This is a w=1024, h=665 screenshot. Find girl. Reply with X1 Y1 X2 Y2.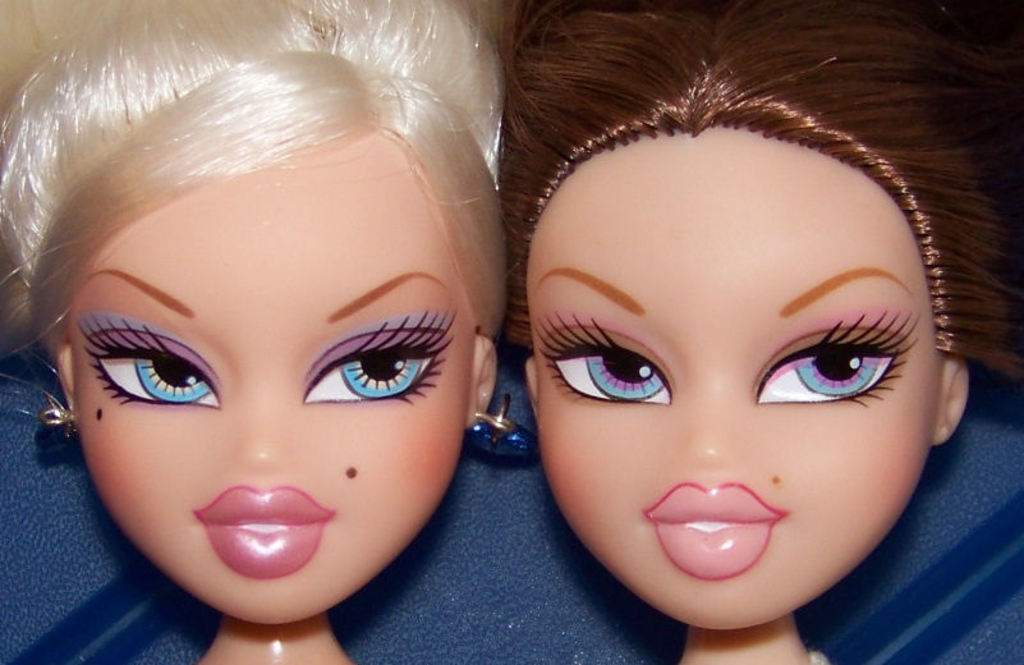
511 0 1023 664.
